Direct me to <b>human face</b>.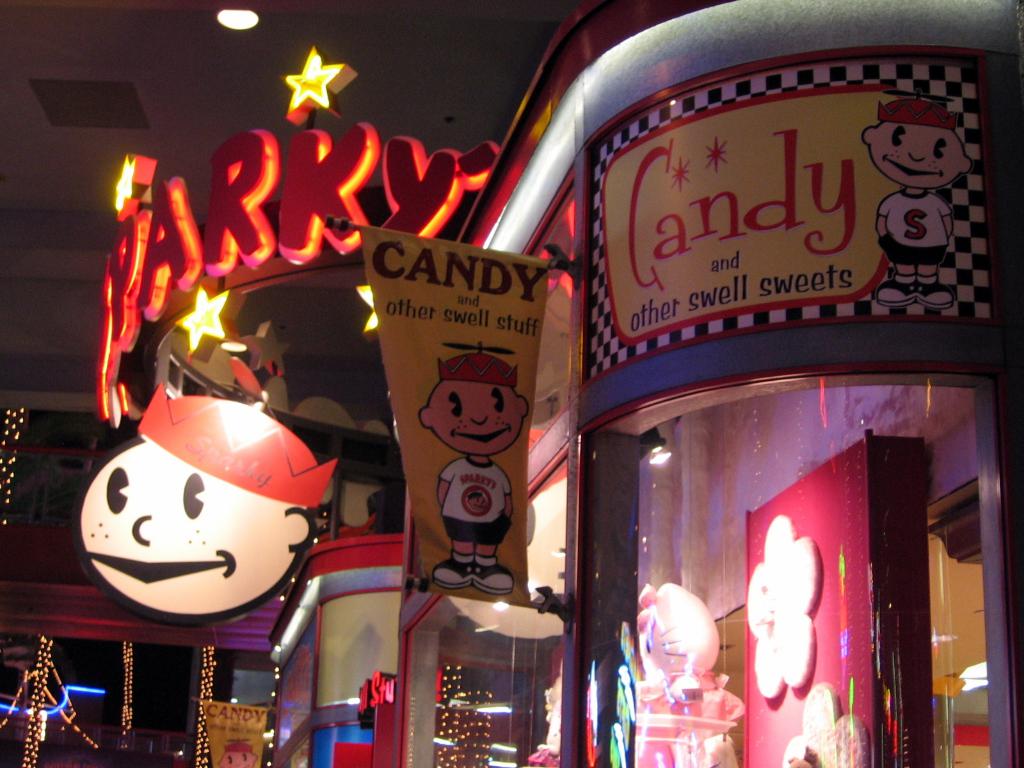
Direction: x1=428 y1=379 x2=516 y2=458.
